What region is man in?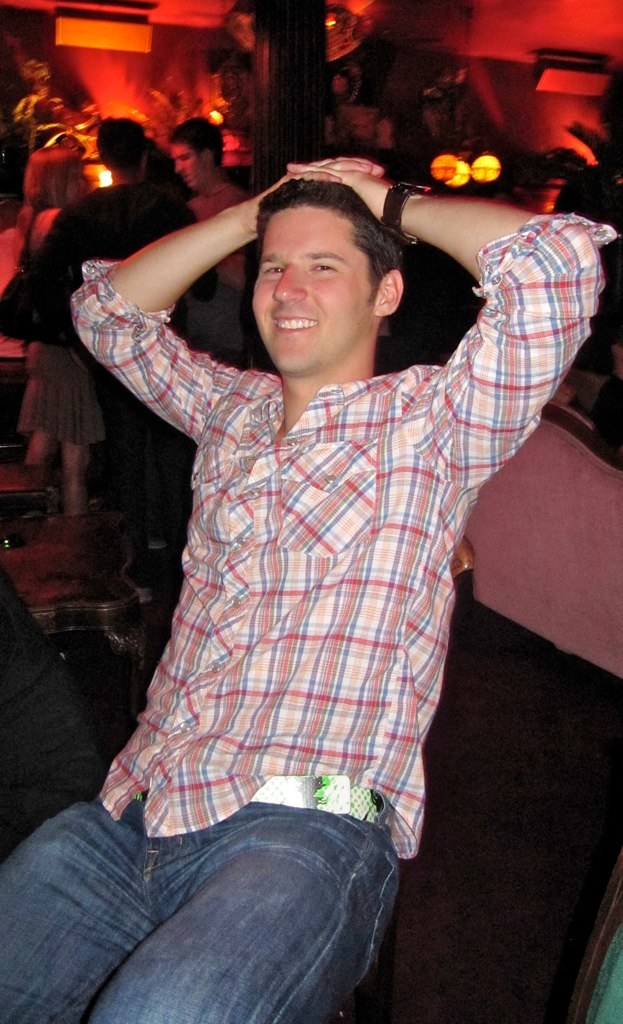
select_region(163, 114, 253, 293).
